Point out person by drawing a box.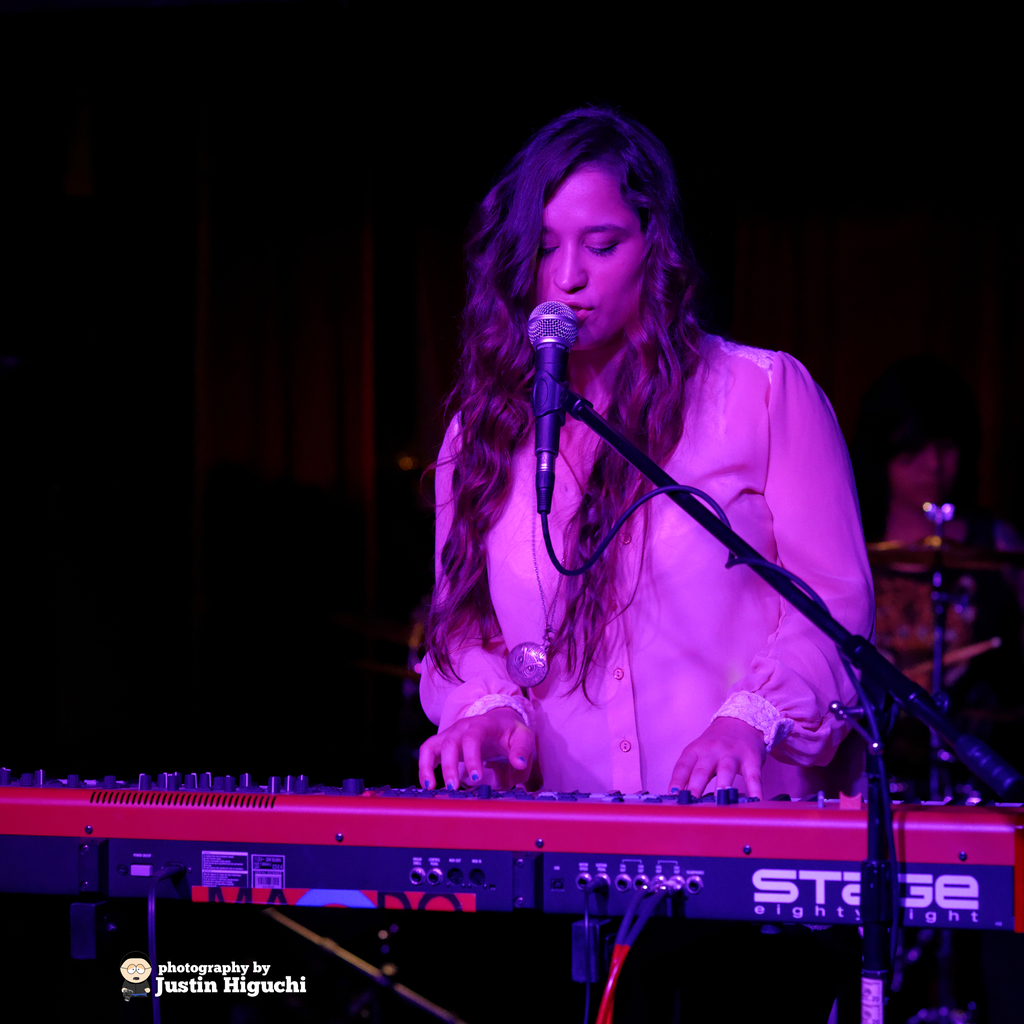
[x1=410, y1=104, x2=877, y2=798].
